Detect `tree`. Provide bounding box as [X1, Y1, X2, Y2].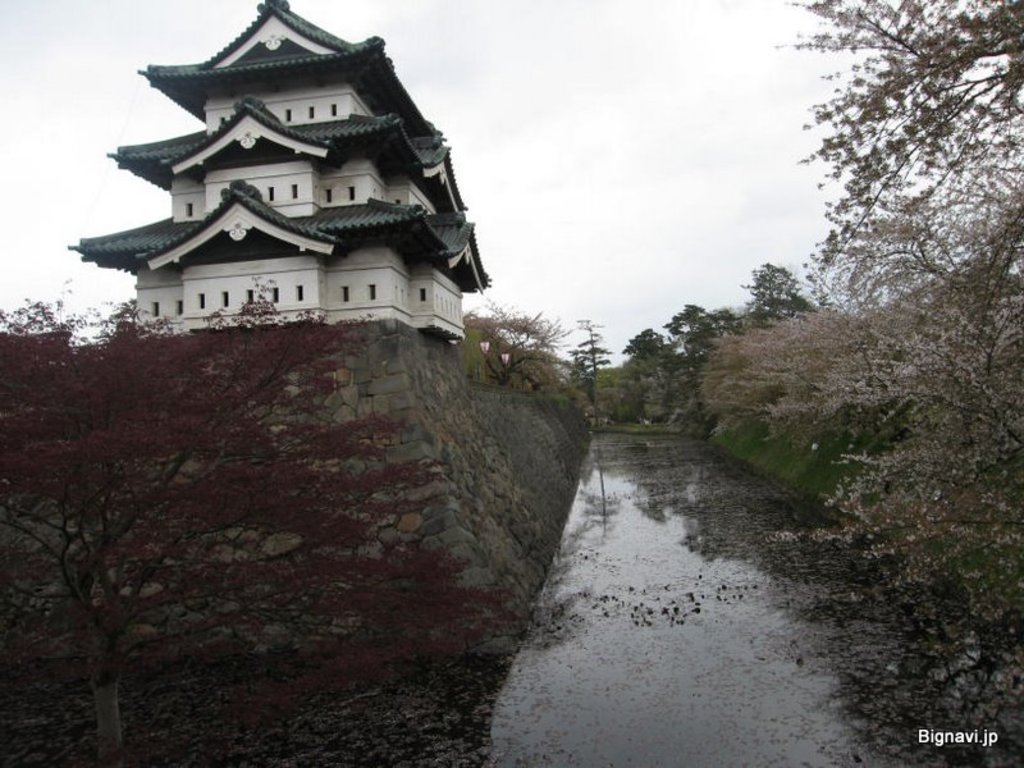
[458, 292, 577, 385].
